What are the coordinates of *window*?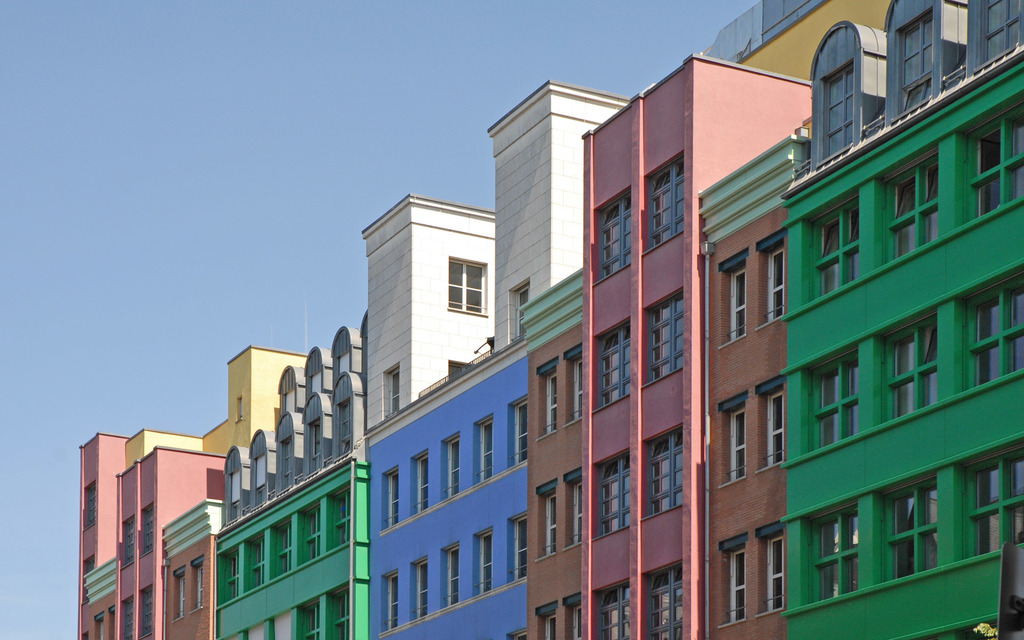
x1=590, y1=442, x2=634, y2=541.
